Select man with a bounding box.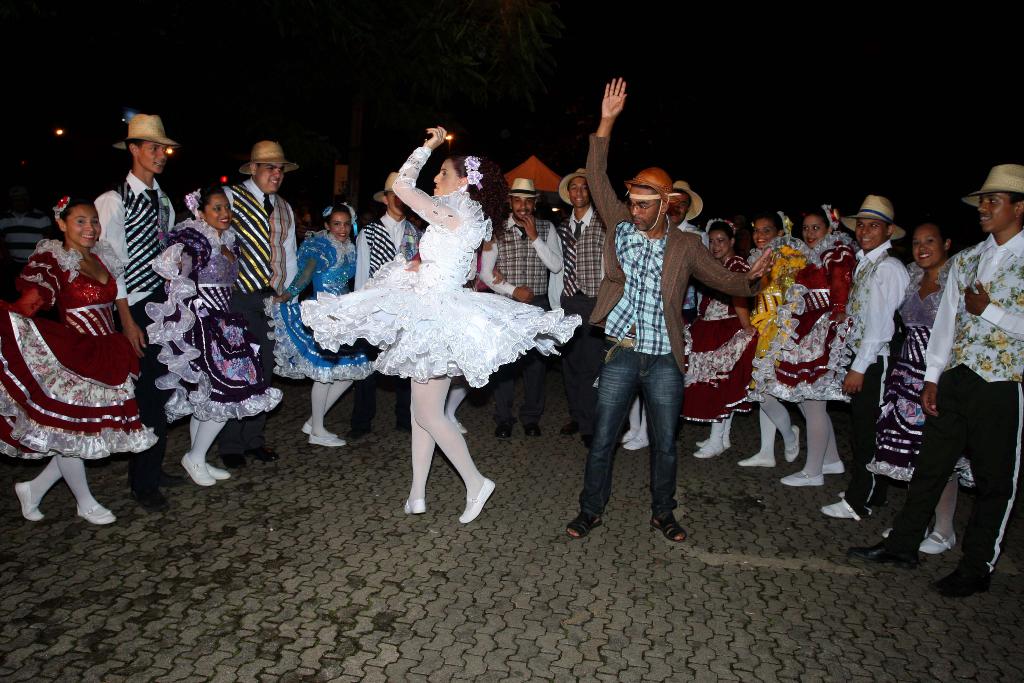
(924,220,1023,597).
